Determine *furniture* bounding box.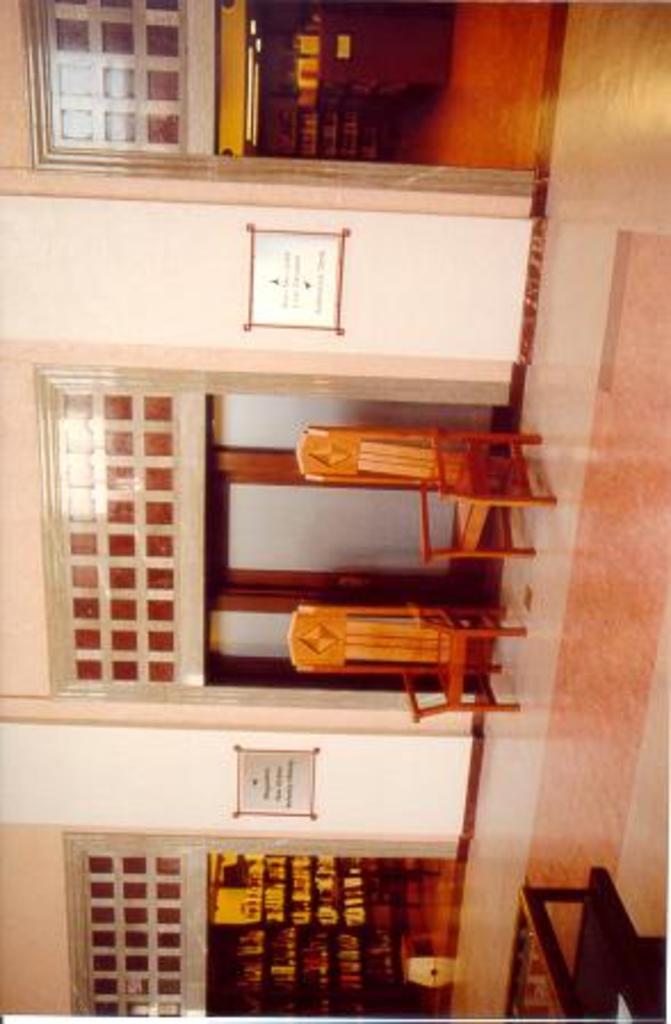
Determined: pyautogui.locateOnScreen(500, 883, 598, 1022).
